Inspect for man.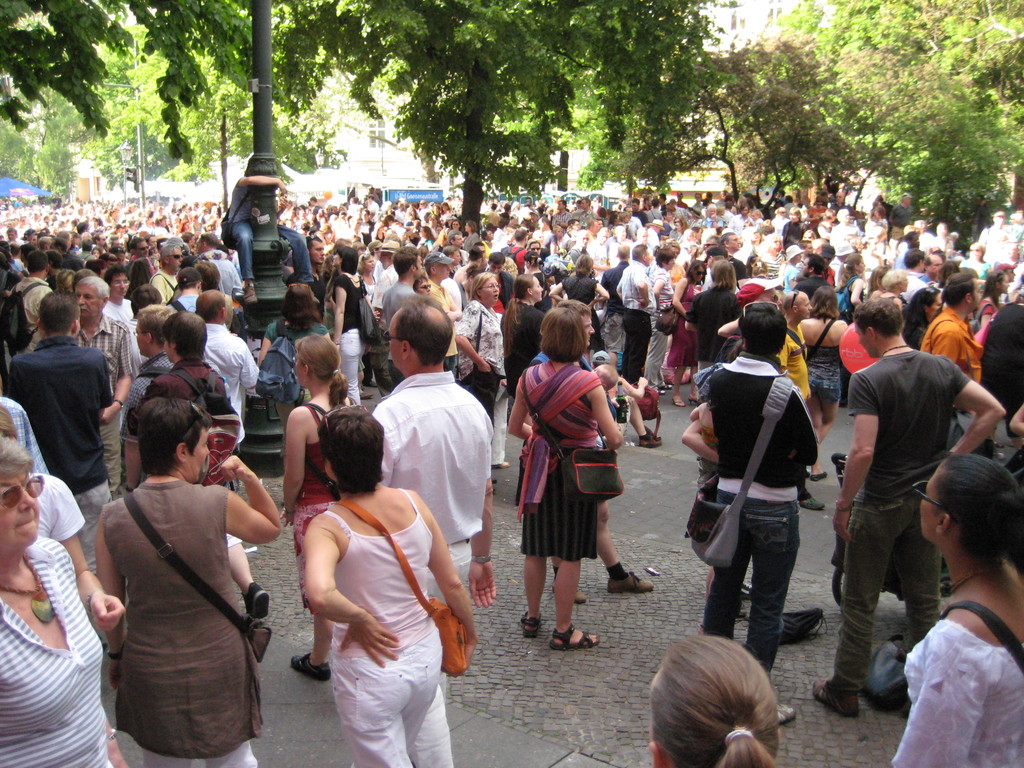
Inspection: (left=223, top=168, right=314, bottom=304).
